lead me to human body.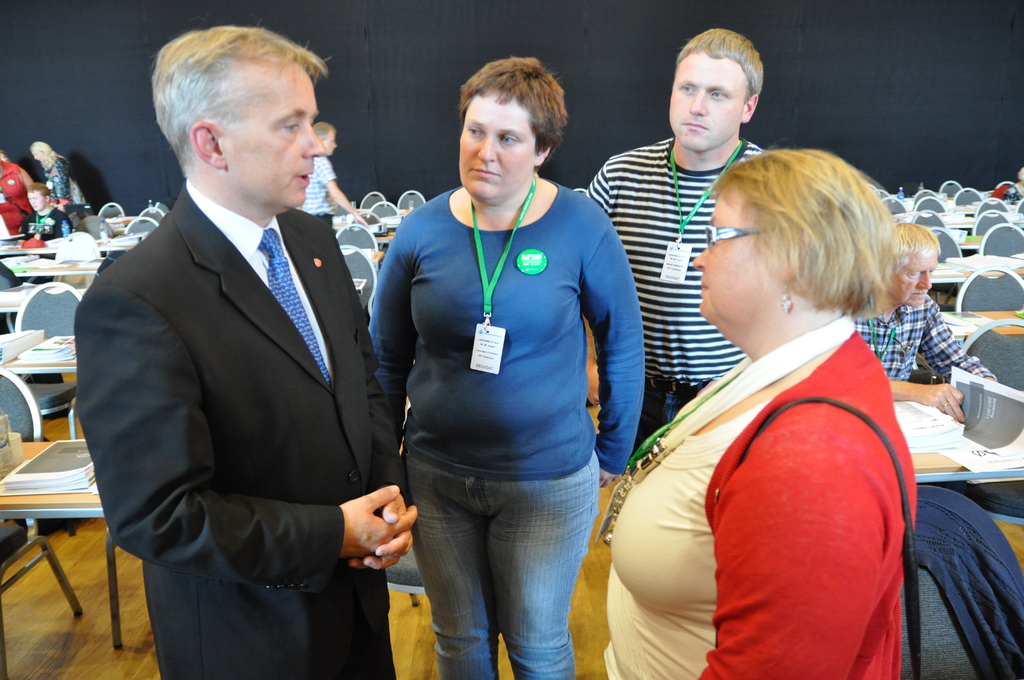
Lead to pyautogui.locateOnScreen(847, 227, 993, 422).
